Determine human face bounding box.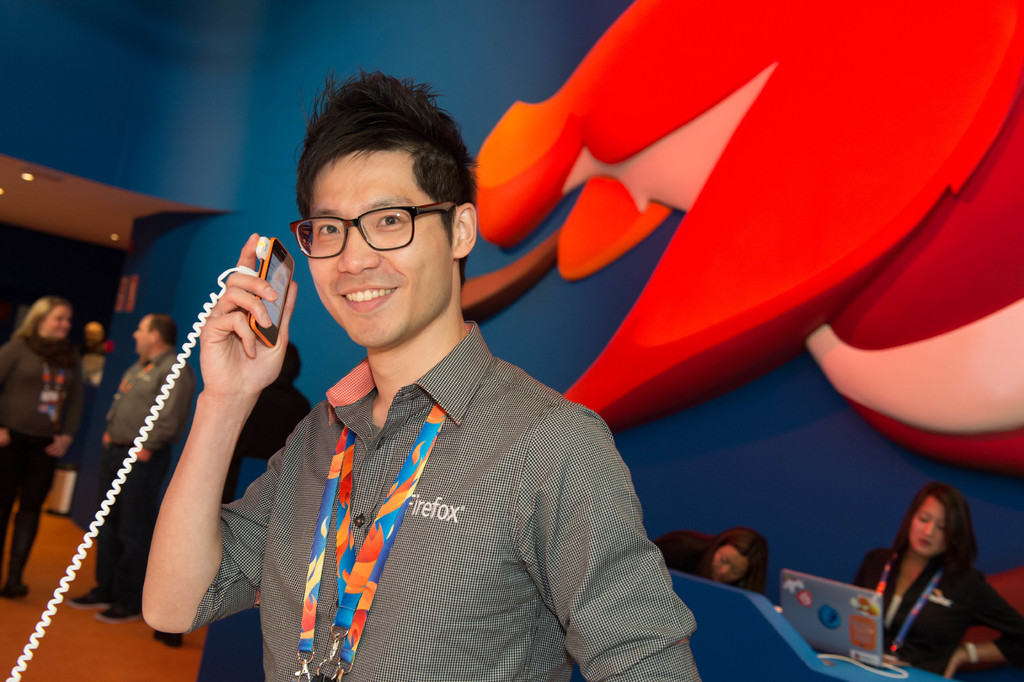
Determined: {"left": 912, "top": 498, "right": 943, "bottom": 556}.
